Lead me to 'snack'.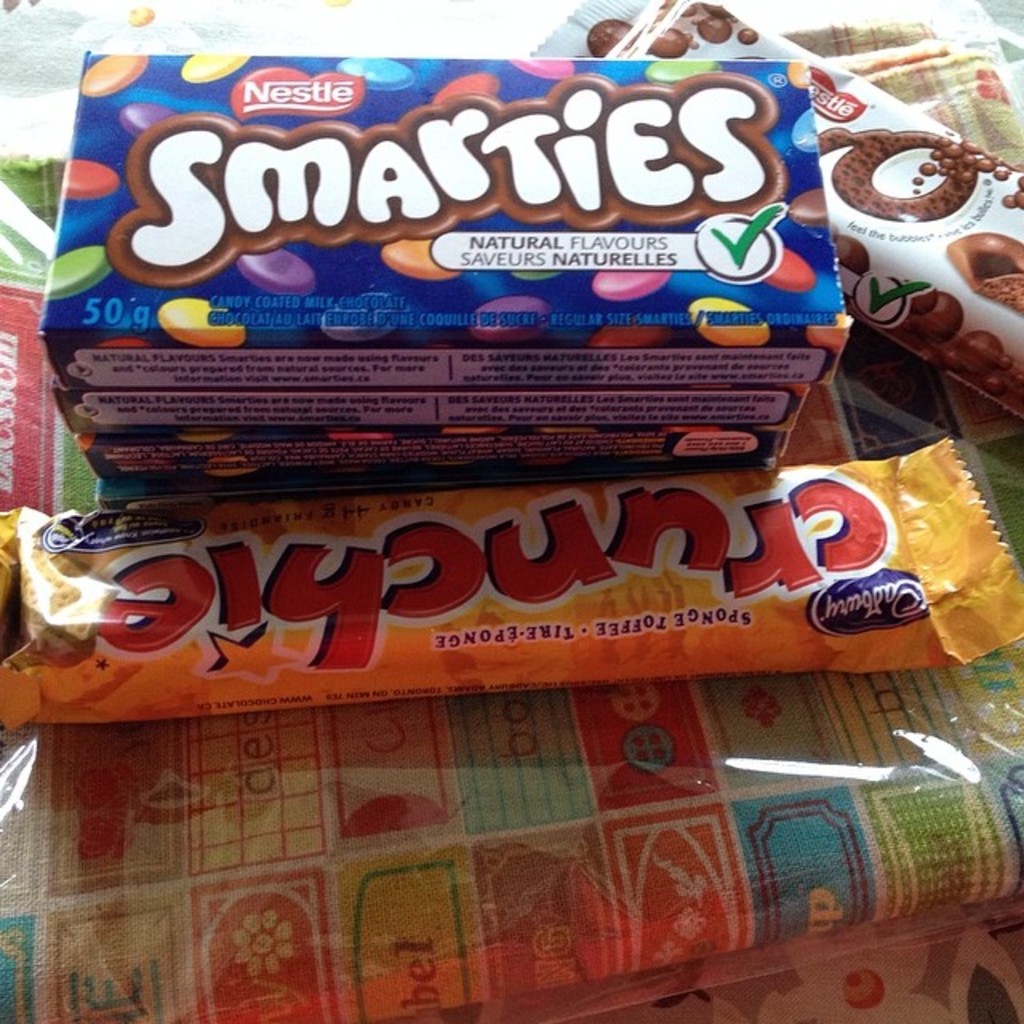
Lead to 587,0,1022,414.
